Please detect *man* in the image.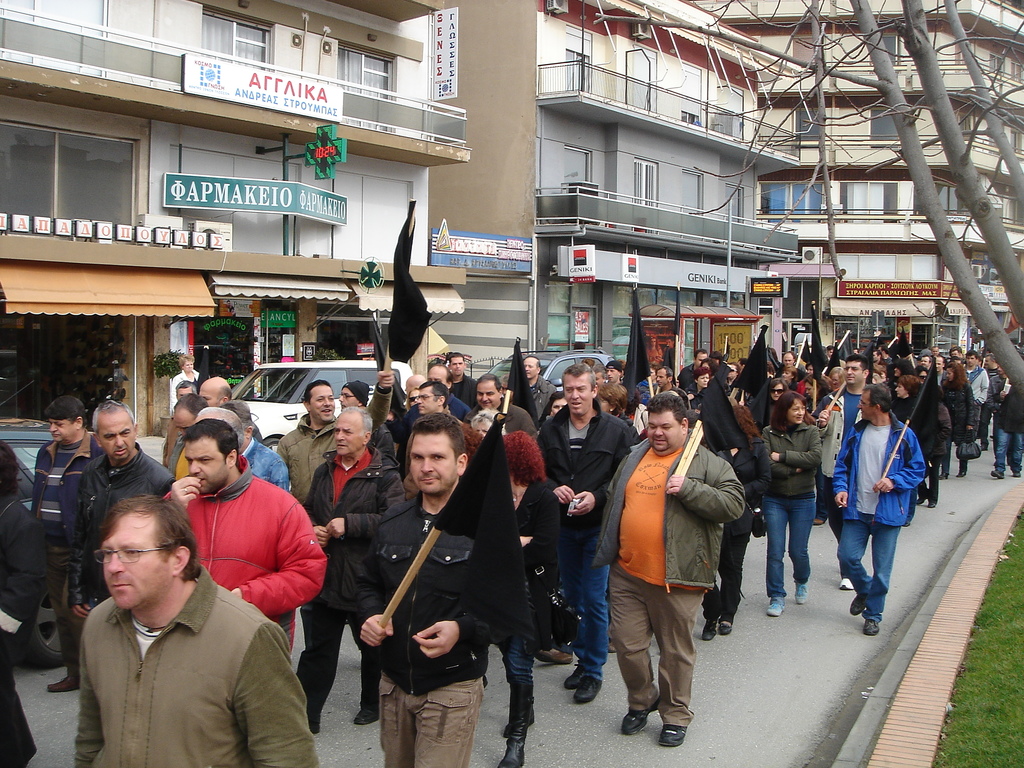
rect(425, 360, 470, 419).
